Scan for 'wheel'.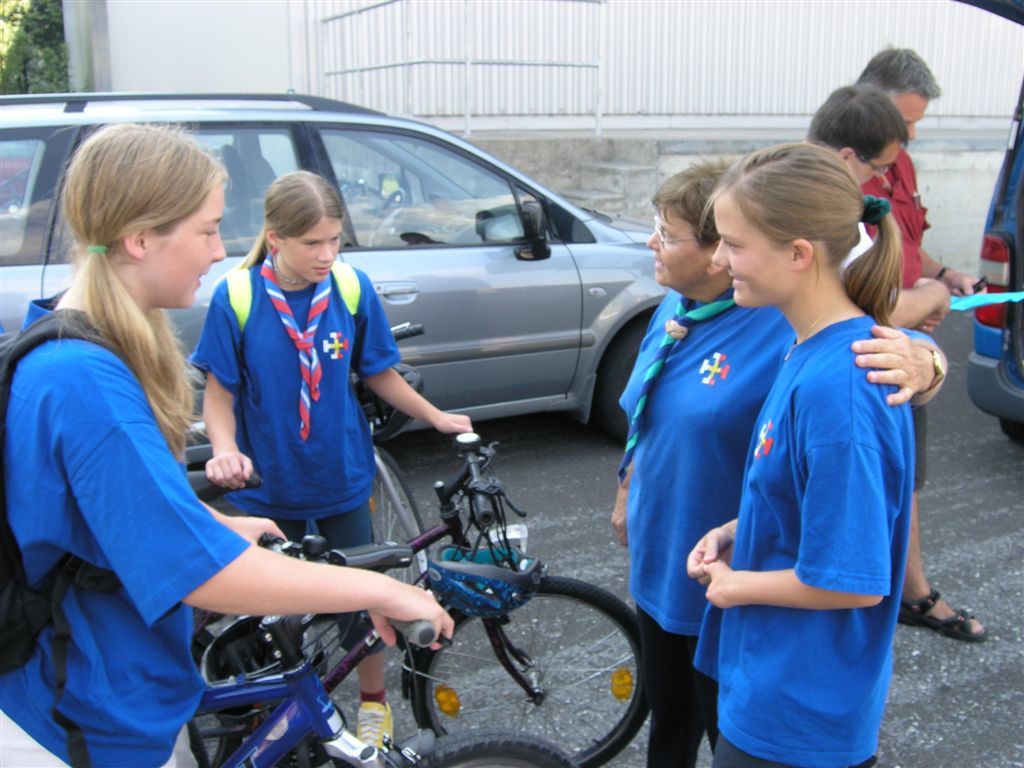
Scan result: (598, 324, 646, 445).
